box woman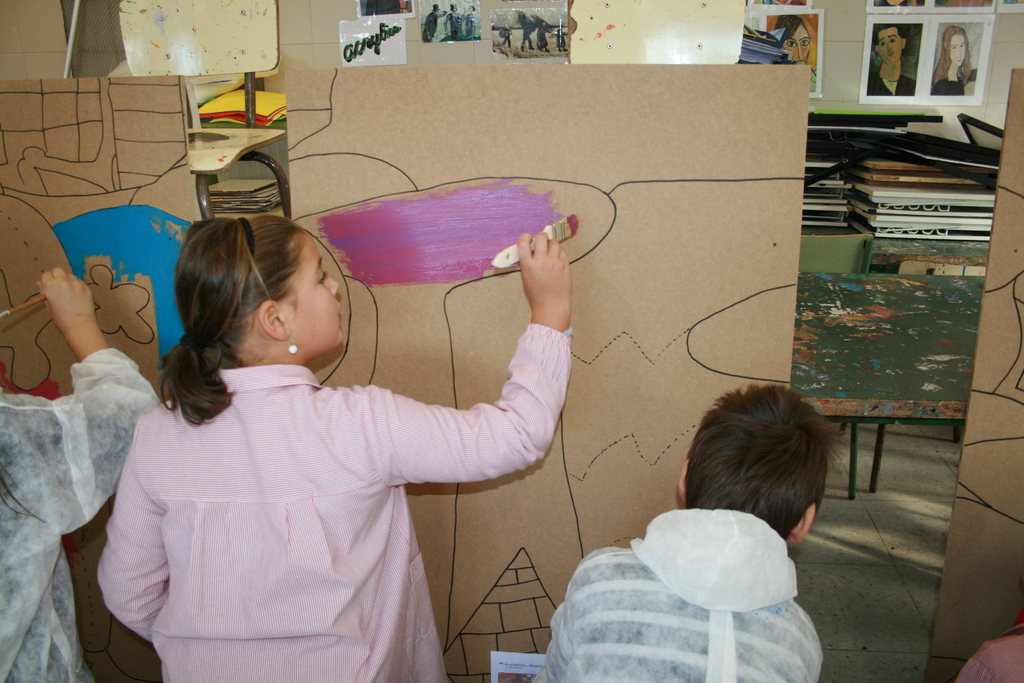
x1=81 y1=212 x2=485 y2=669
